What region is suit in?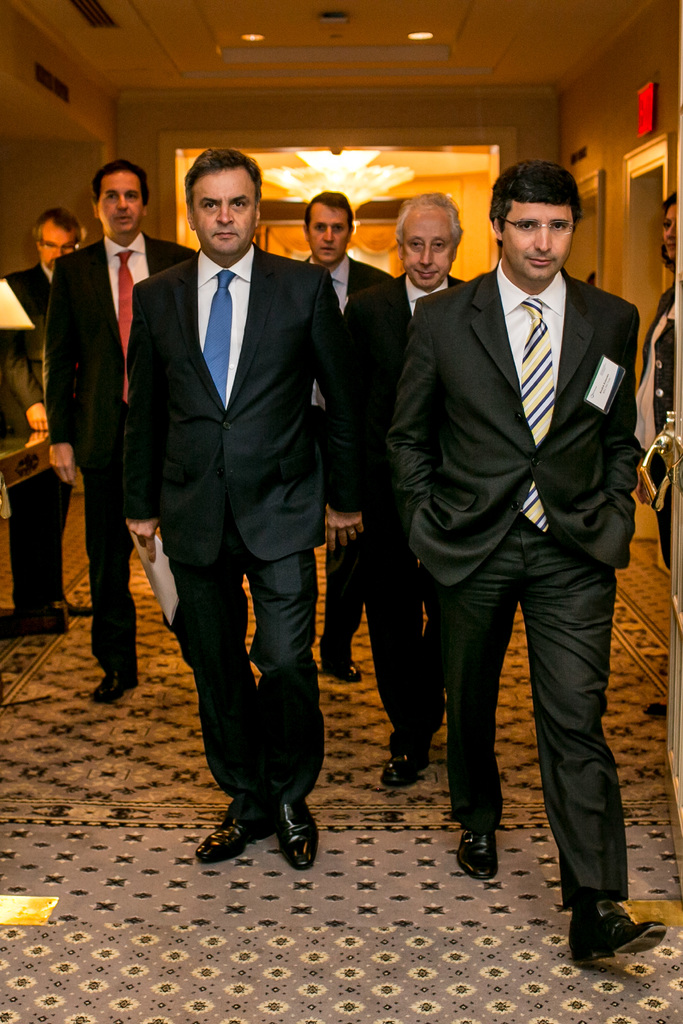
[left=32, top=236, right=197, bottom=680].
